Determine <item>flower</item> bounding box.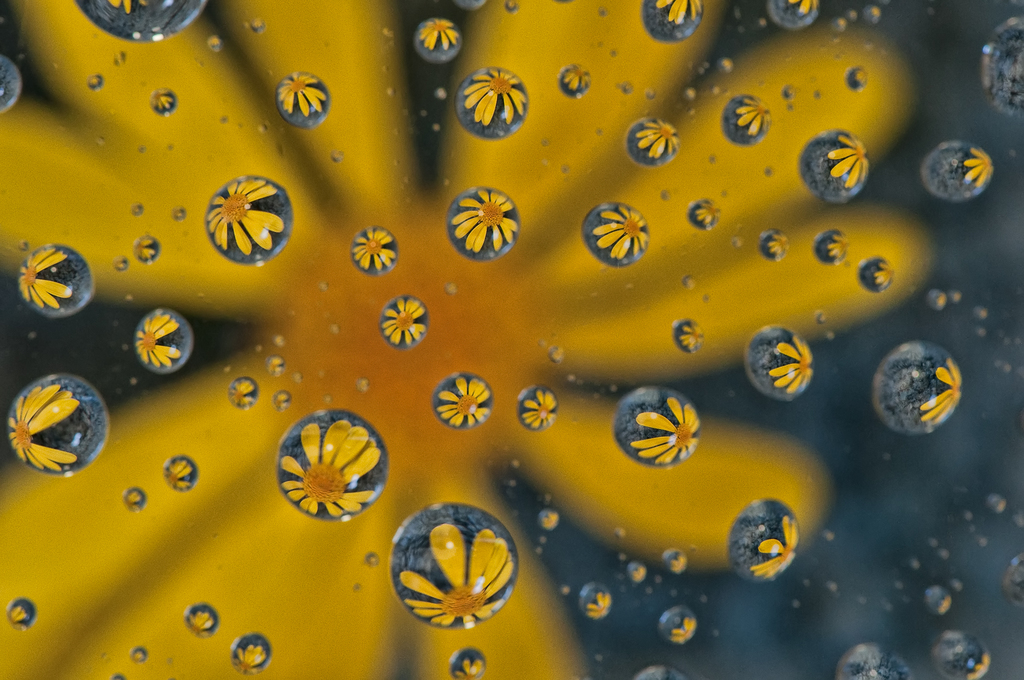
Determined: [134, 237, 157, 261].
